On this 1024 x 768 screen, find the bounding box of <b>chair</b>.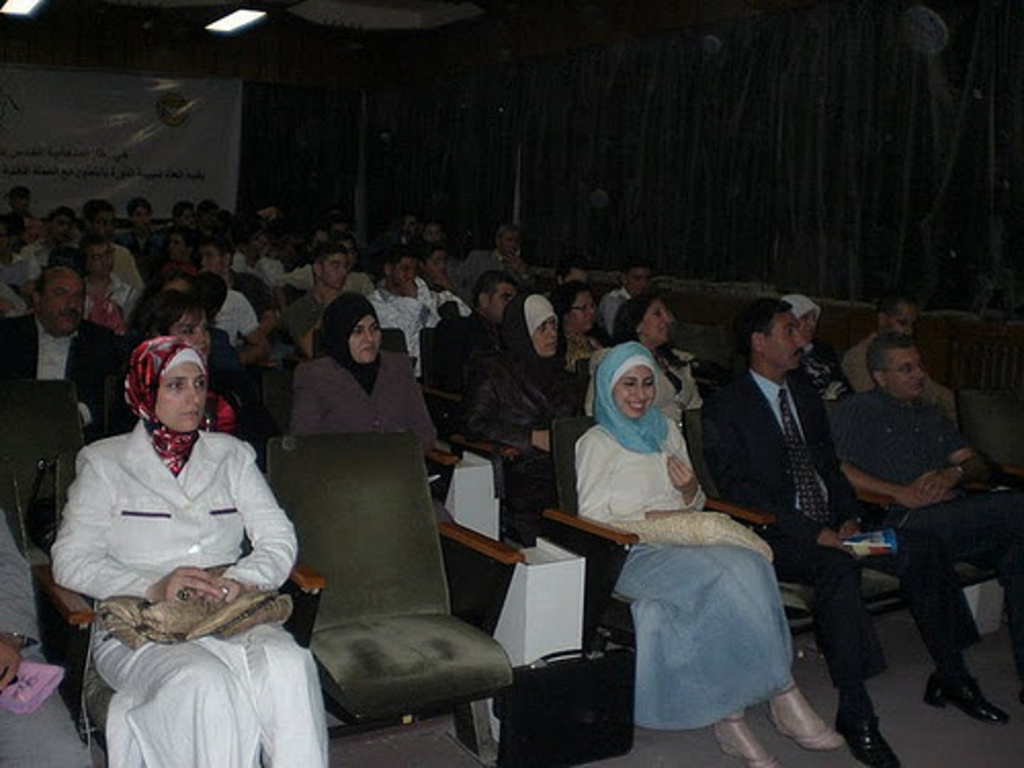
Bounding box: box(311, 322, 457, 418).
